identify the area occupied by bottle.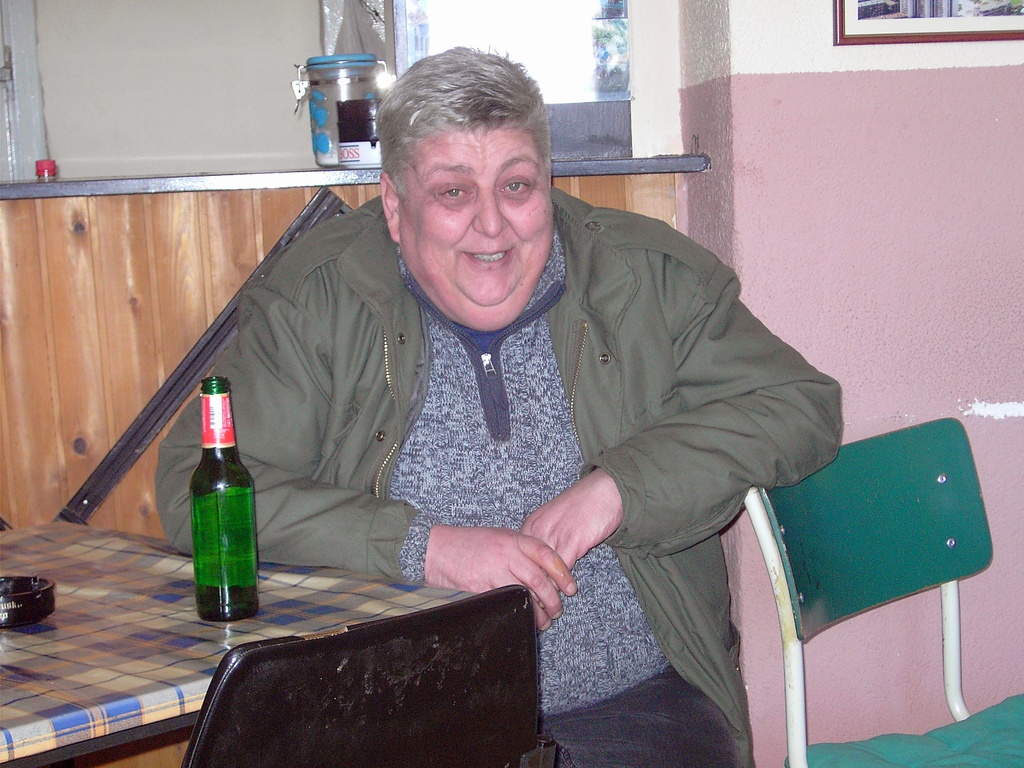
Area: <bbox>172, 397, 255, 624</bbox>.
